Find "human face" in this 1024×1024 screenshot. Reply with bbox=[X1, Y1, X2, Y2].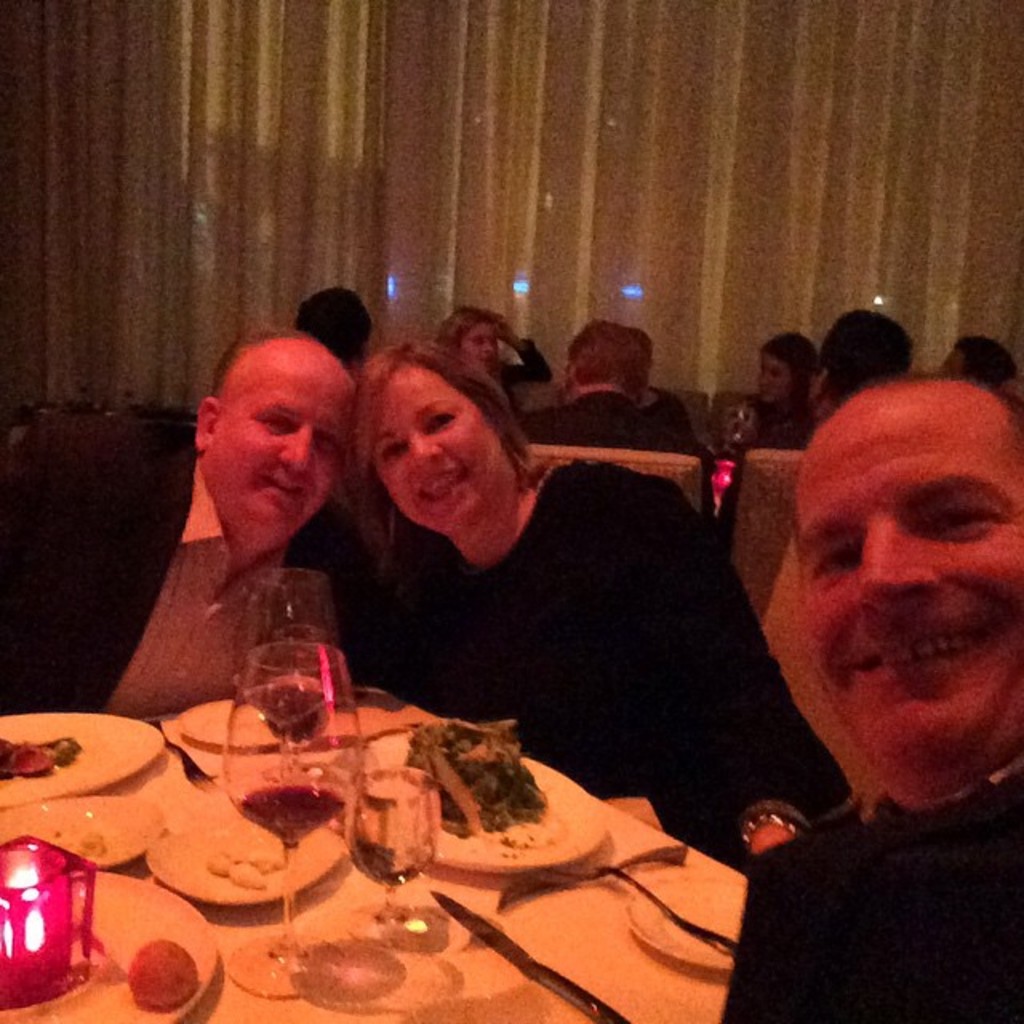
bbox=[365, 363, 507, 526].
